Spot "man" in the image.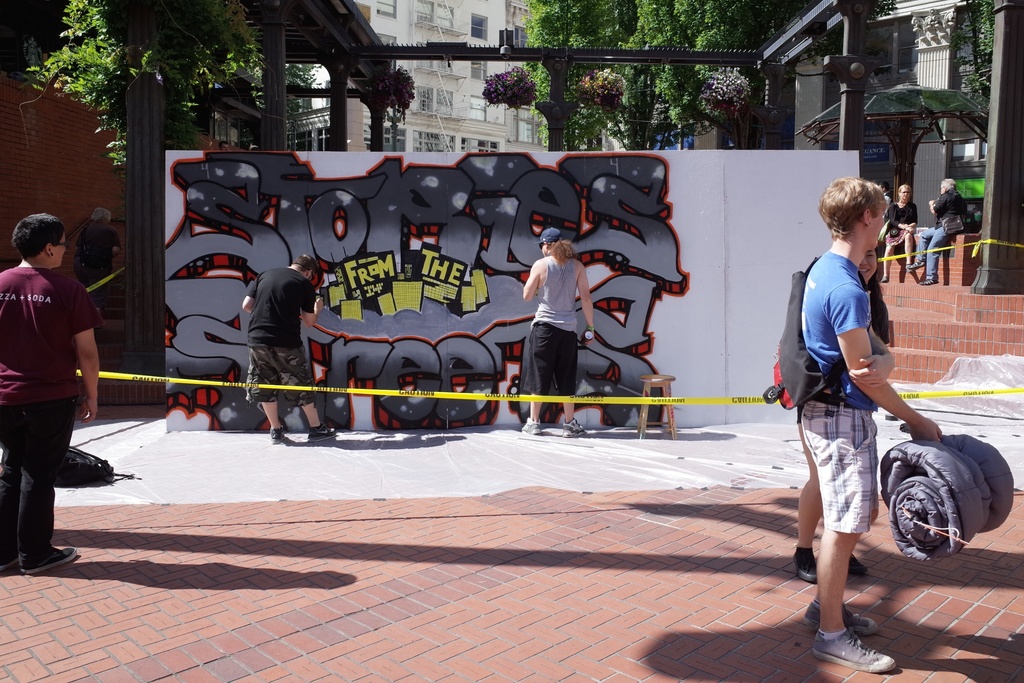
"man" found at x1=793 y1=176 x2=947 y2=676.
